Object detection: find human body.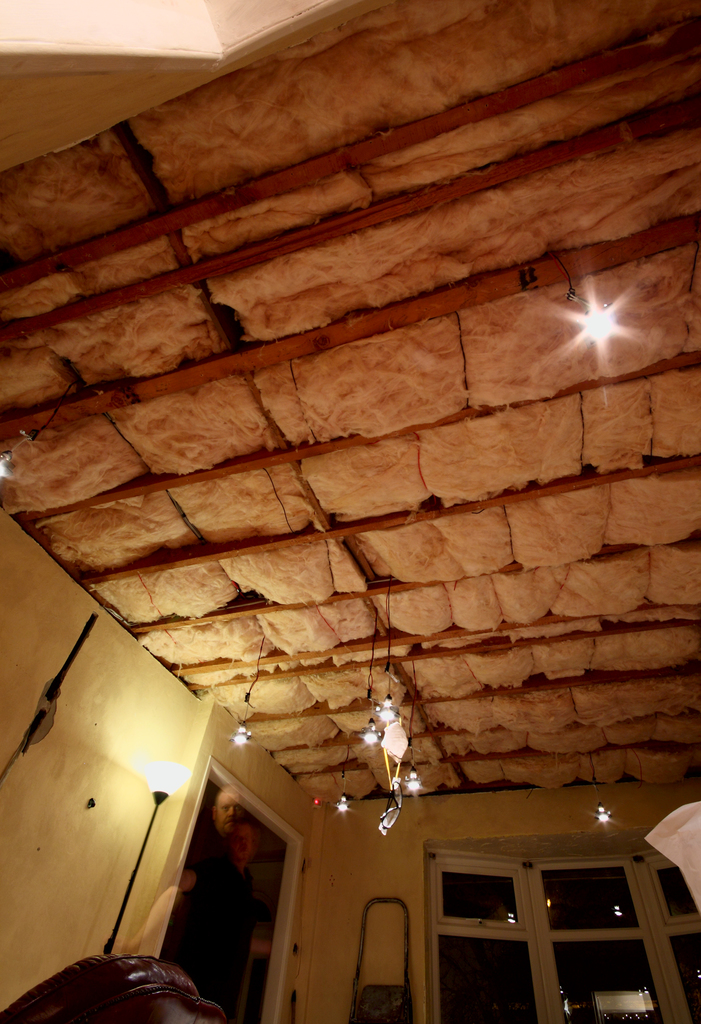
0:955:223:1023.
